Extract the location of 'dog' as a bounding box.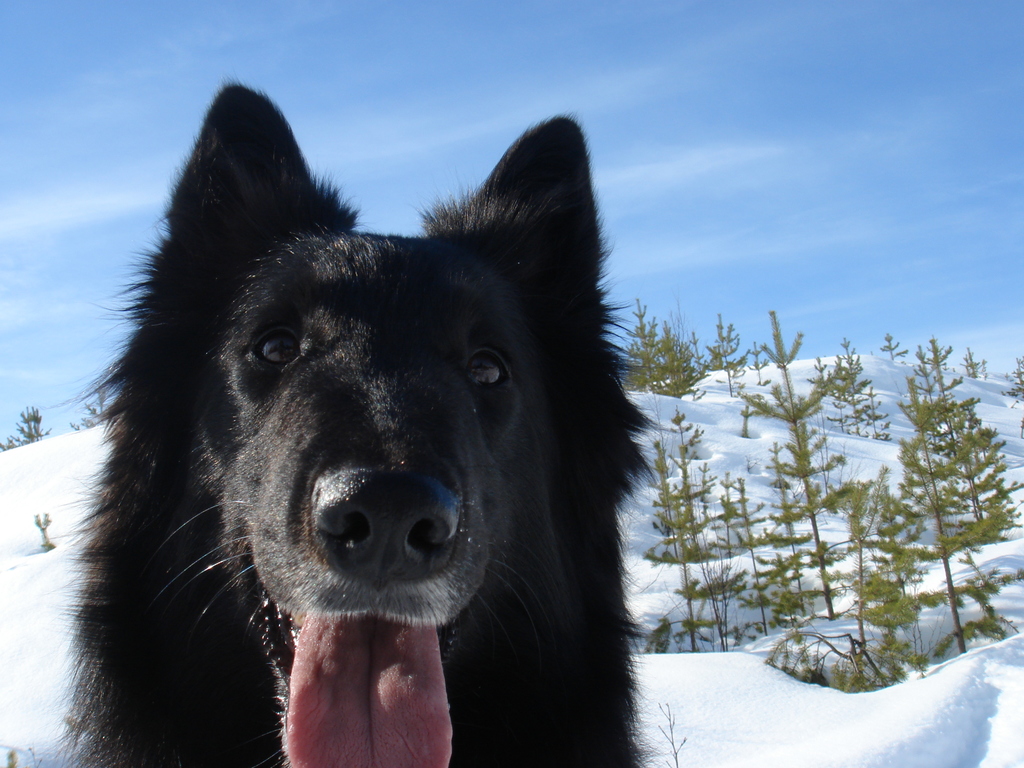
Rect(47, 74, 671, 767).
